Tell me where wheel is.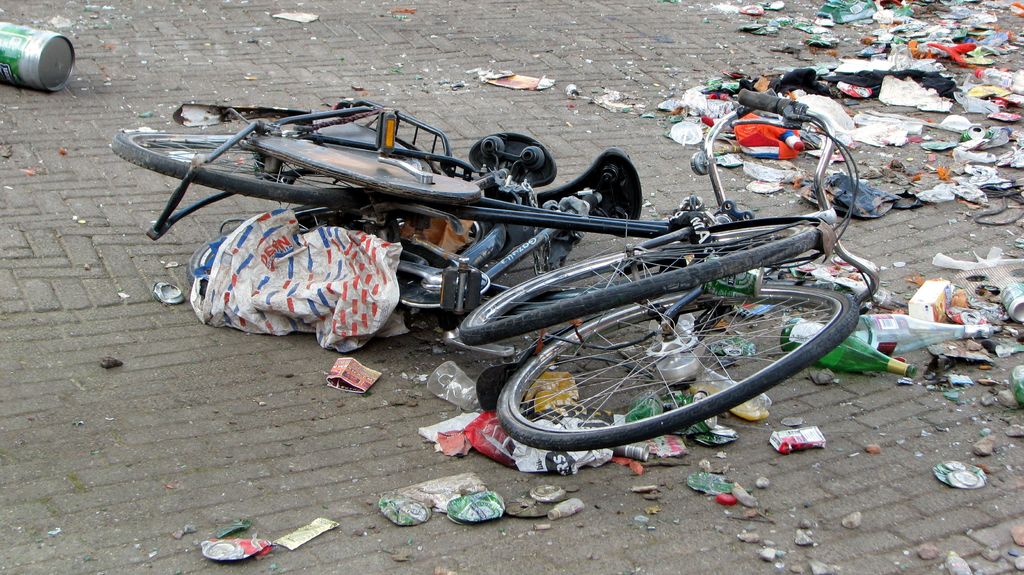
wheel is at box(458, 228, 819, 342).
